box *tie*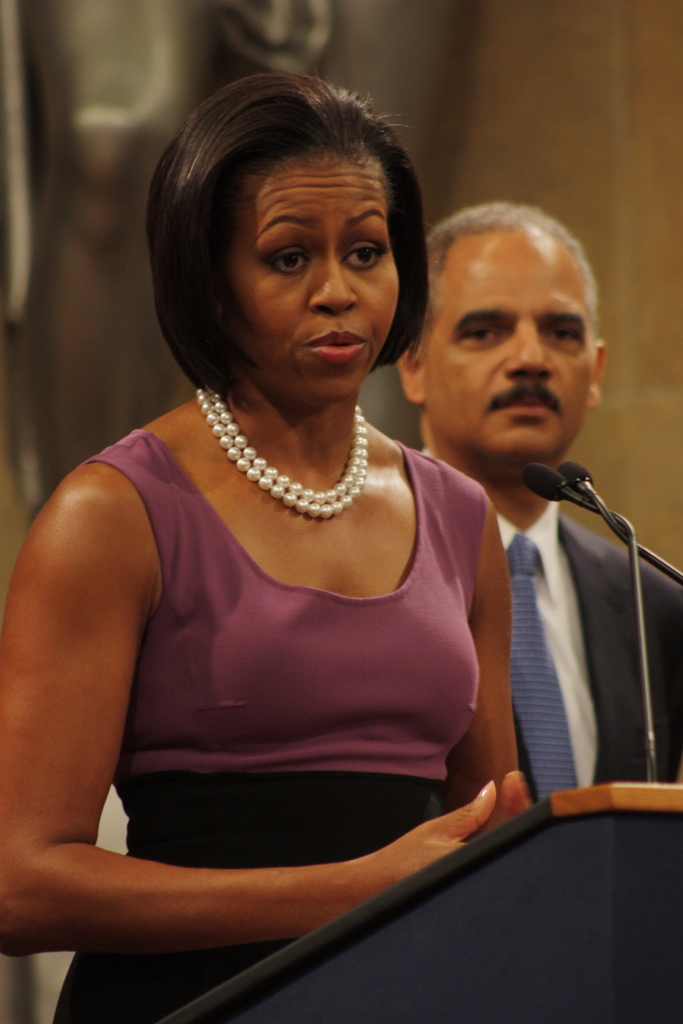
bbox(500, 532, 588, 815)
